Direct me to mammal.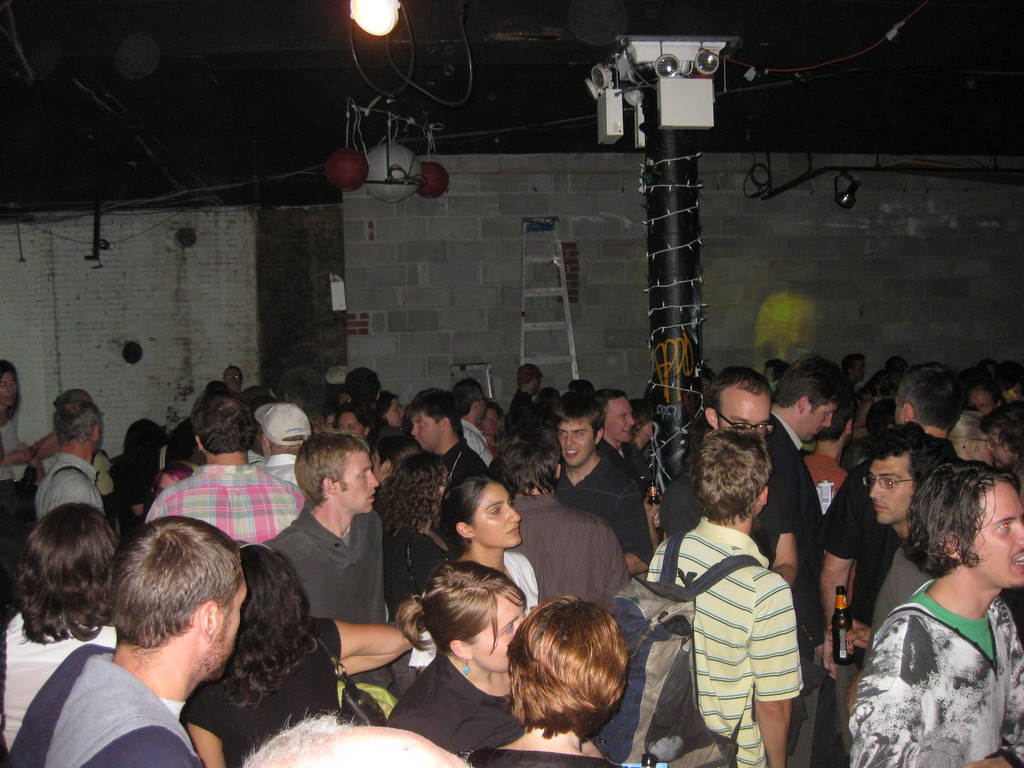
Direction: 655 367 806 595.
